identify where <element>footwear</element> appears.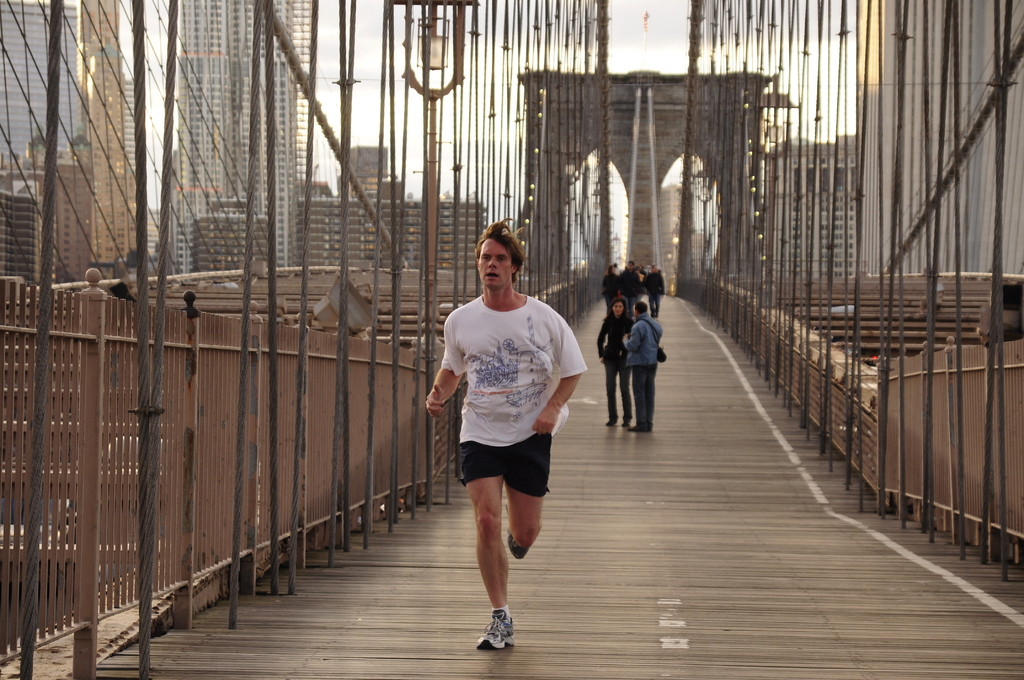
Appears at box=[508, 533, 530, 560].
